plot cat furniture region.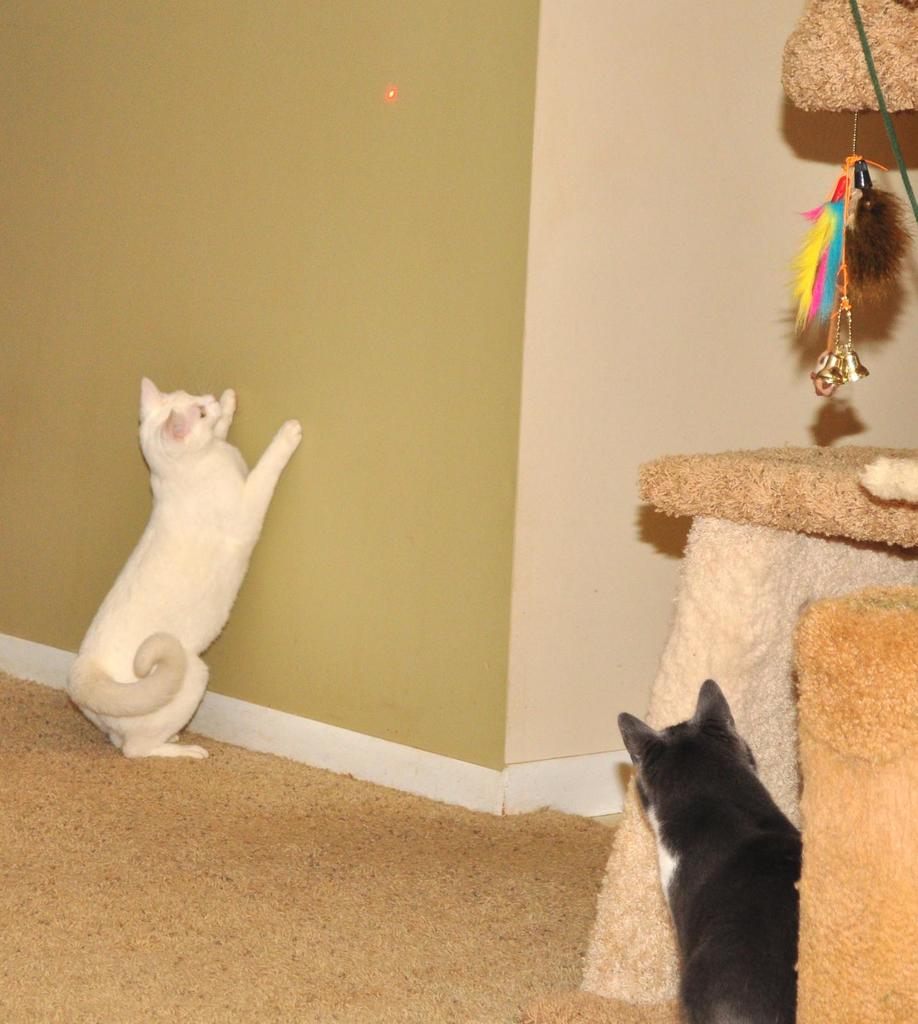
Plotted at bbox=[579, 0, 917, 1023].
